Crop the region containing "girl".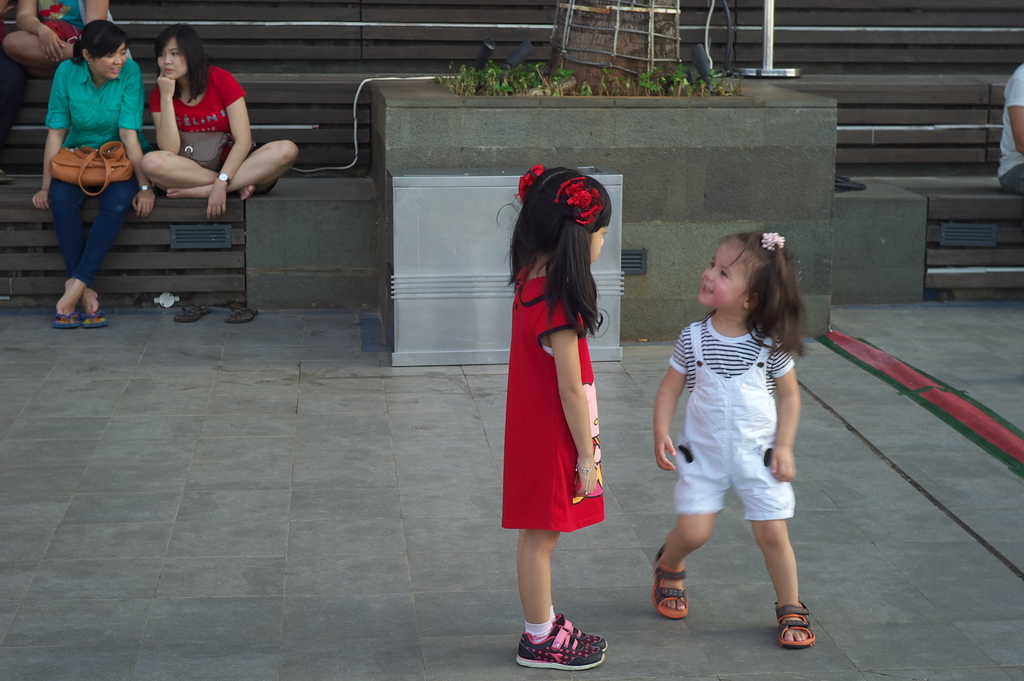
Crop region: 136,27,299,217.
